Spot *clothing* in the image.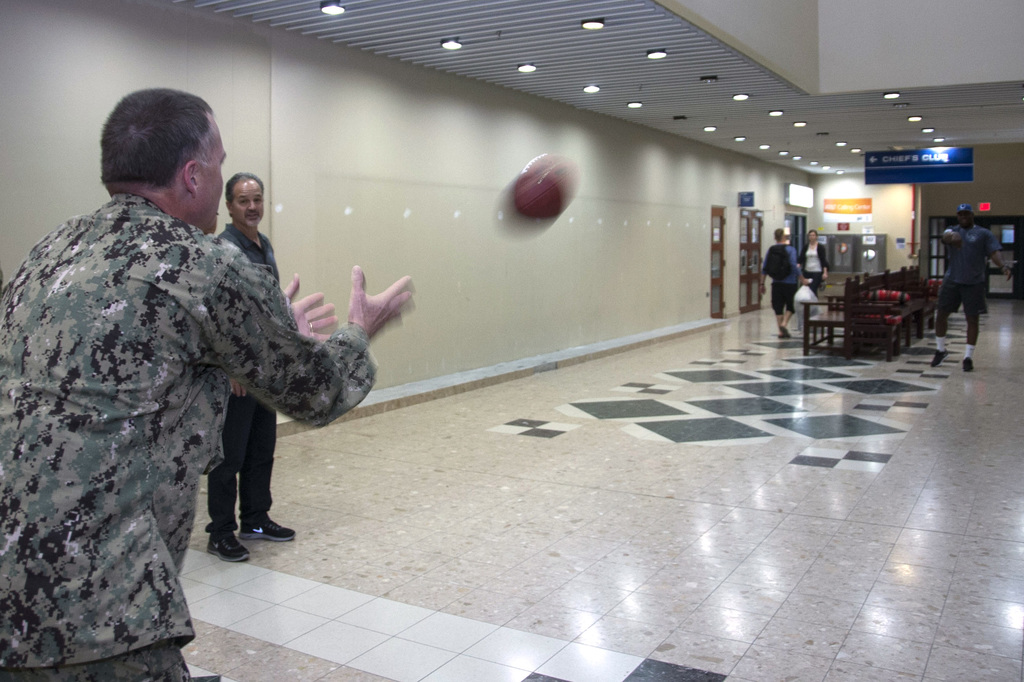
*clothing* found at detection(24, 109, 427, 627).
